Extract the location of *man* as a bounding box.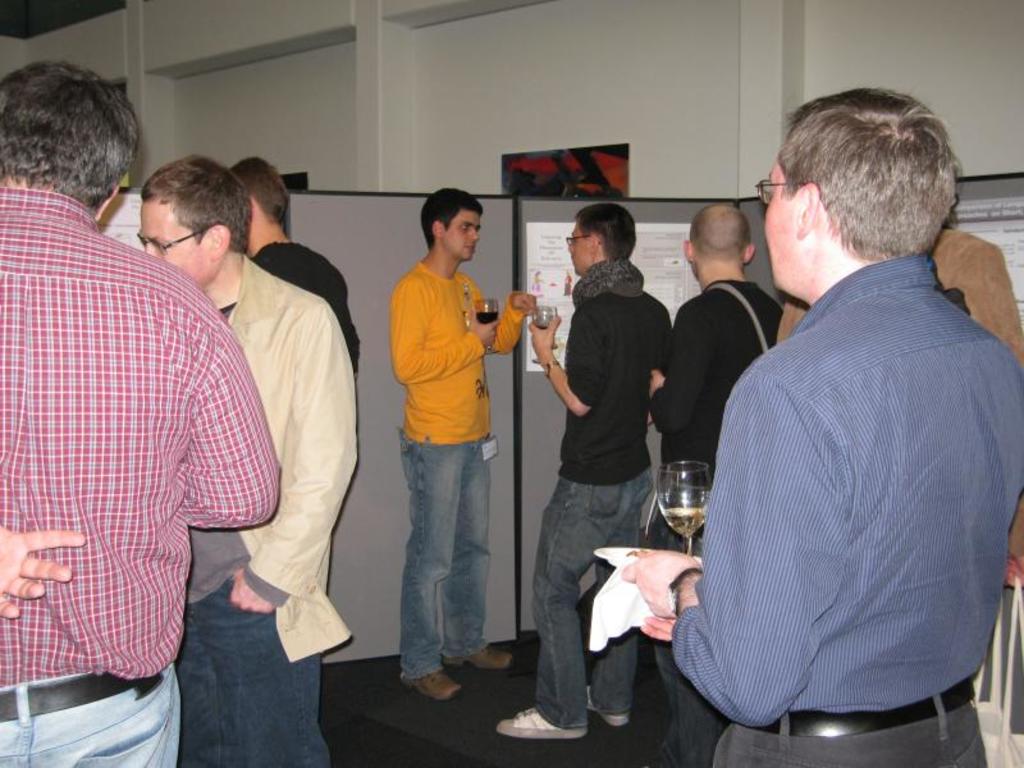
[0,64,285,767].
